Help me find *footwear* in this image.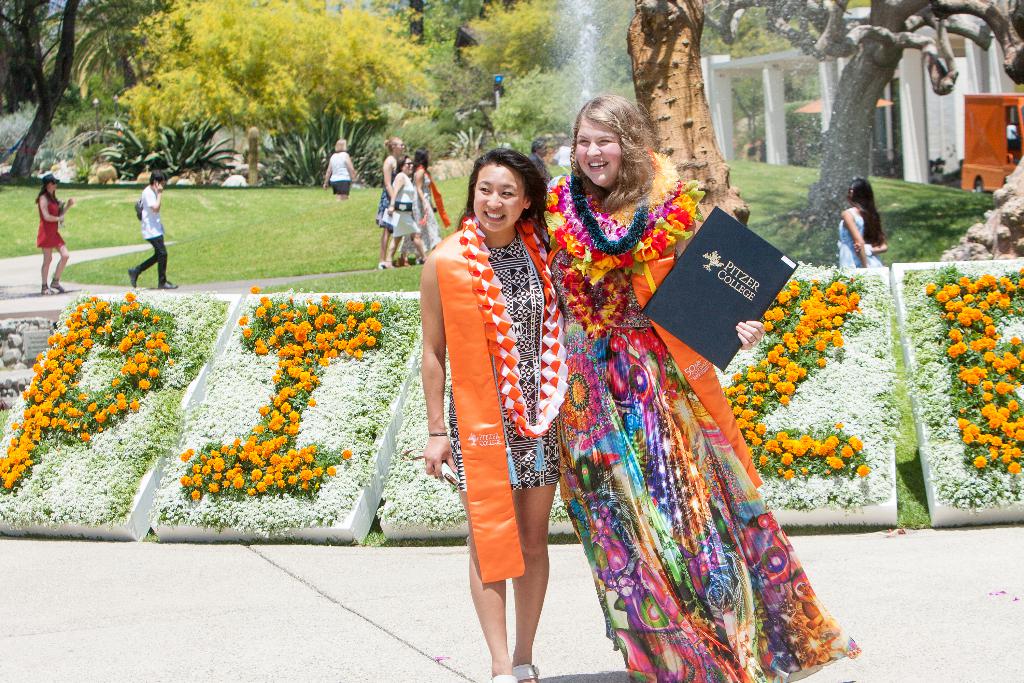
Found it: 490, 675, 515, 682.
